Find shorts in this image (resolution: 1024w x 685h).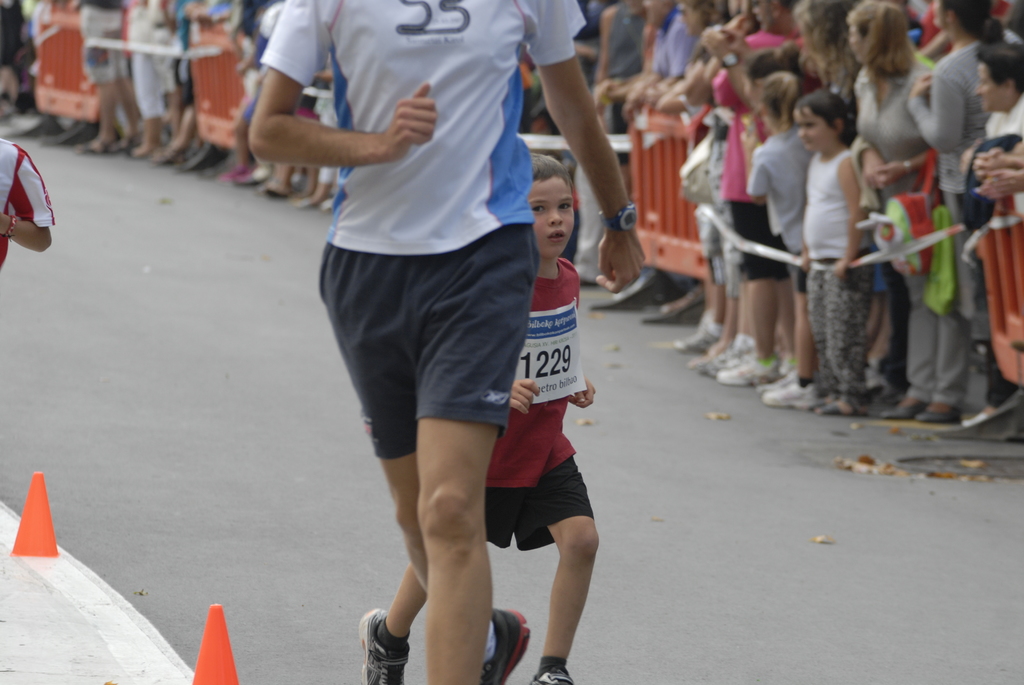
<bbox>708, 239, 744, 297</bbox>.
